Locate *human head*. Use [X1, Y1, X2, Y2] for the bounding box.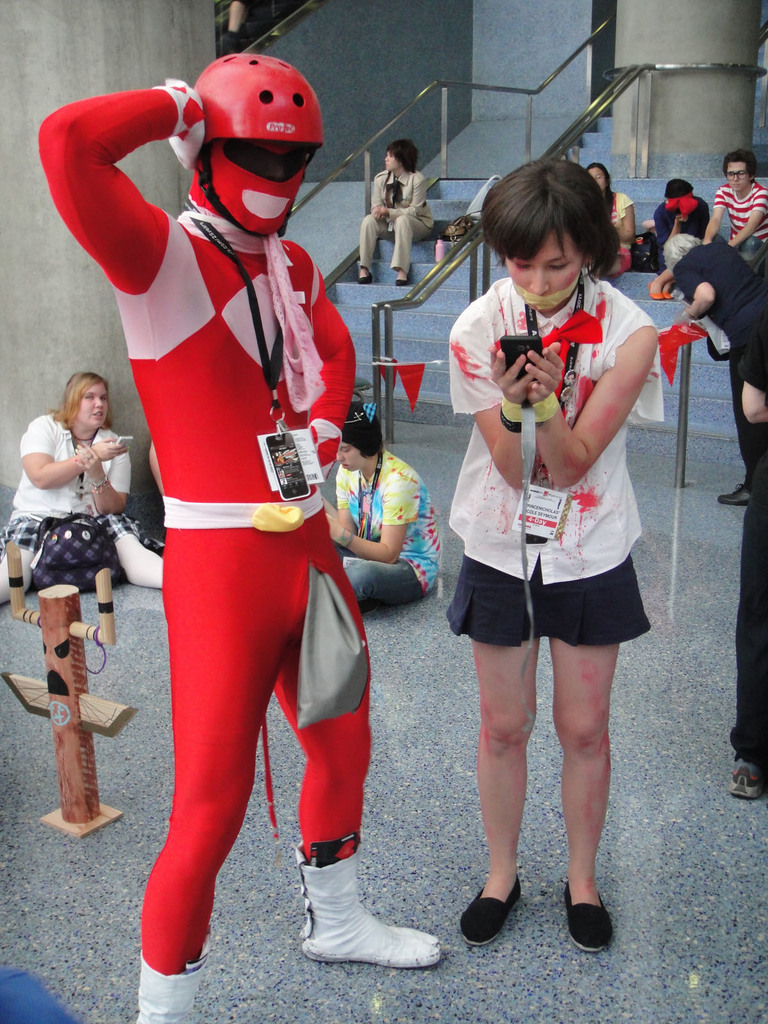
[660, 235, 701, 266].
